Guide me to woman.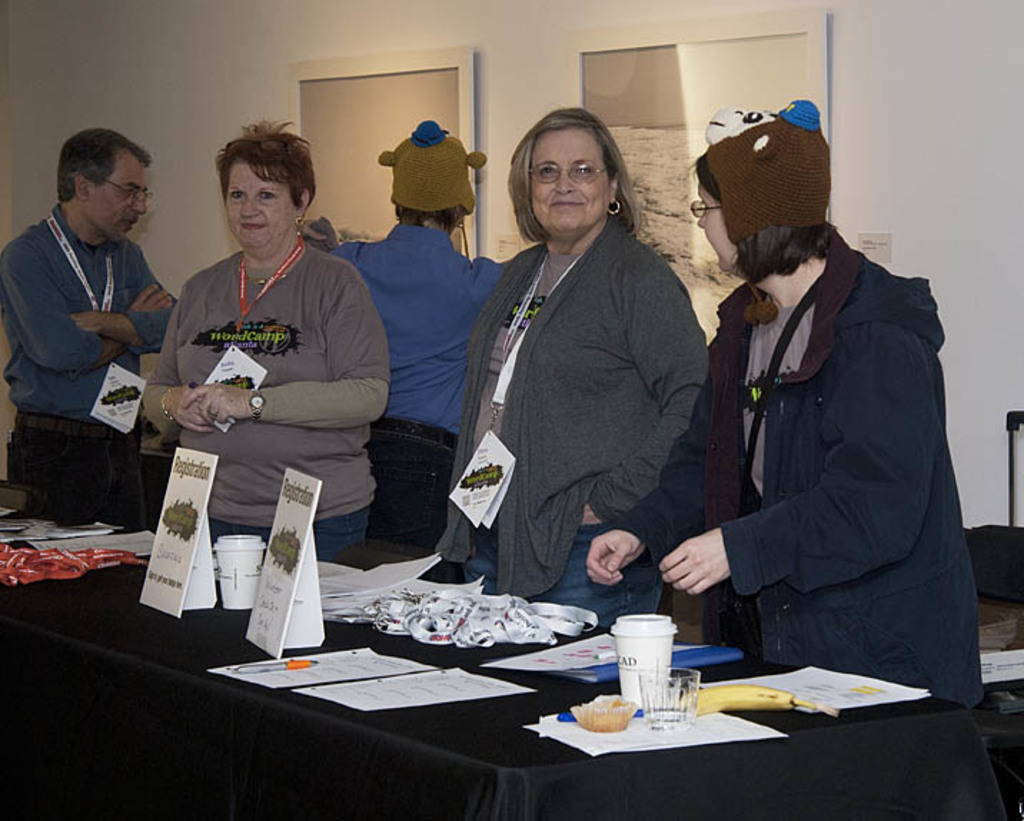
Guidance: (x1=584, y1=99, x2=988, y2=701).
